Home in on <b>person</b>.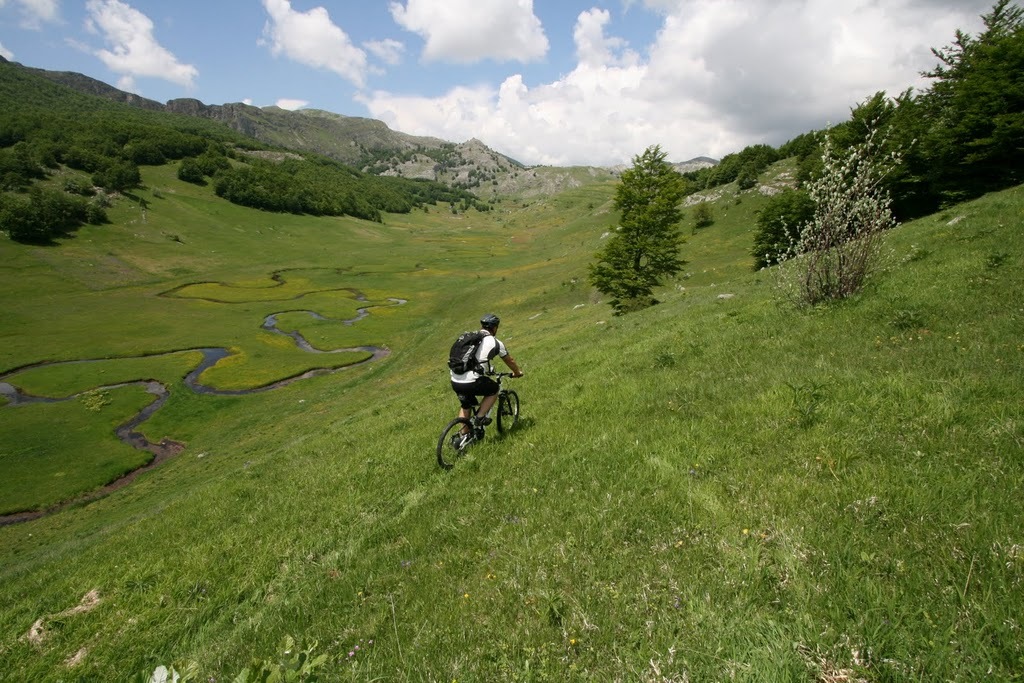
Homed in at <region>447, 312, 518, 435</region>.
